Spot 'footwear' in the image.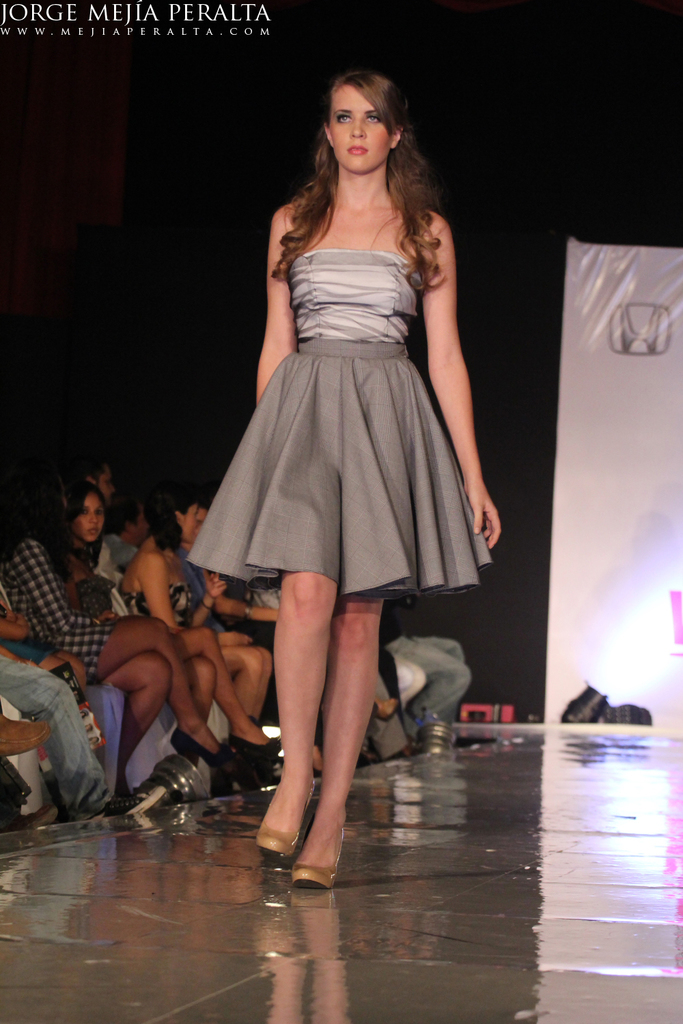
'footwear' found at x1=291, y1=819, x2=351, y2=894.
